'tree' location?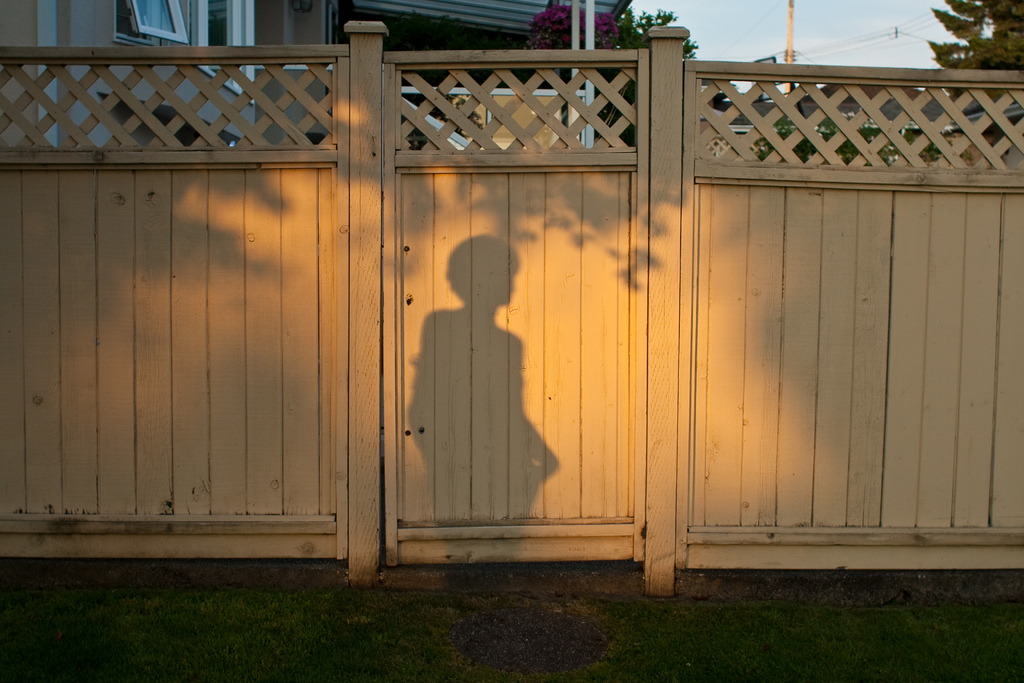
bbox(929, 0, 1023, 70)
